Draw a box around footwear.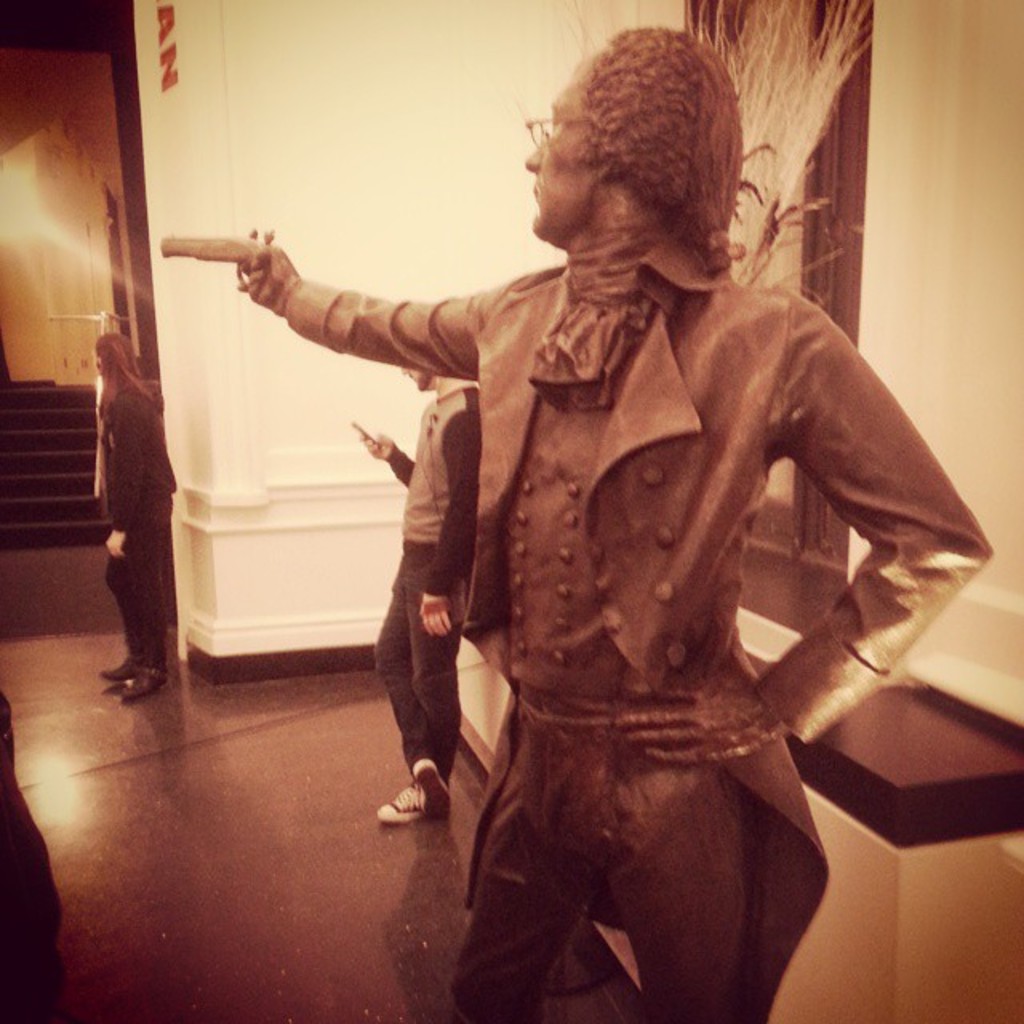
[x1=381, y1=779, x2=419, y2=816].
